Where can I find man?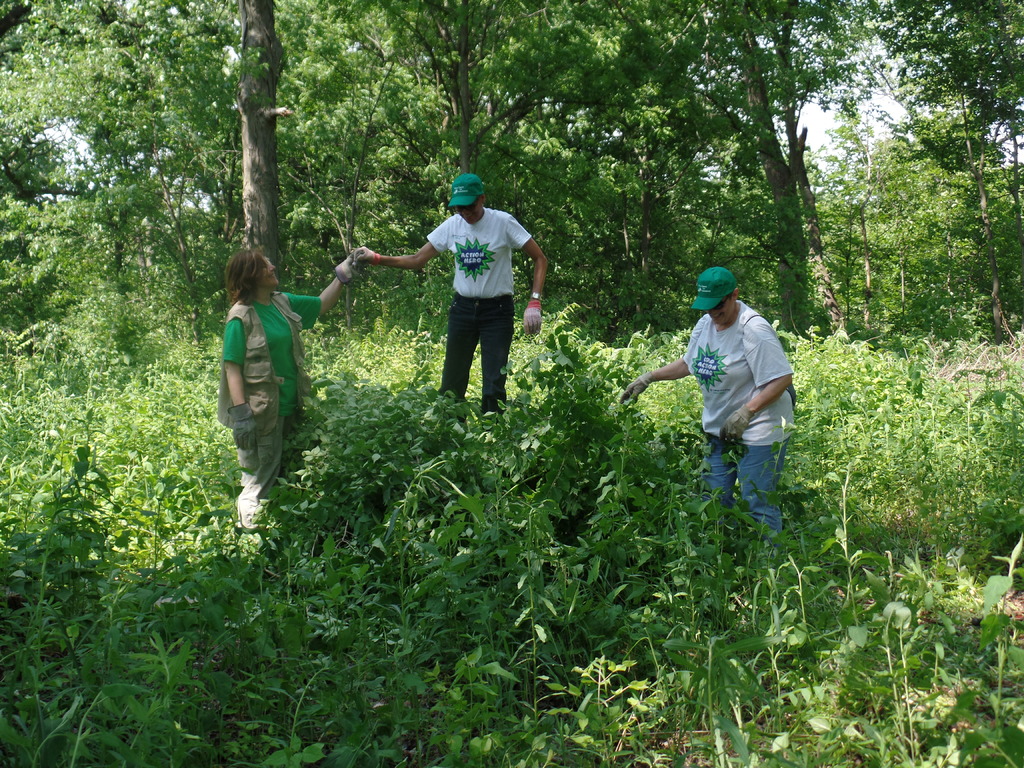
You can find it at left=613, top=268, right=796, bottom=545.
